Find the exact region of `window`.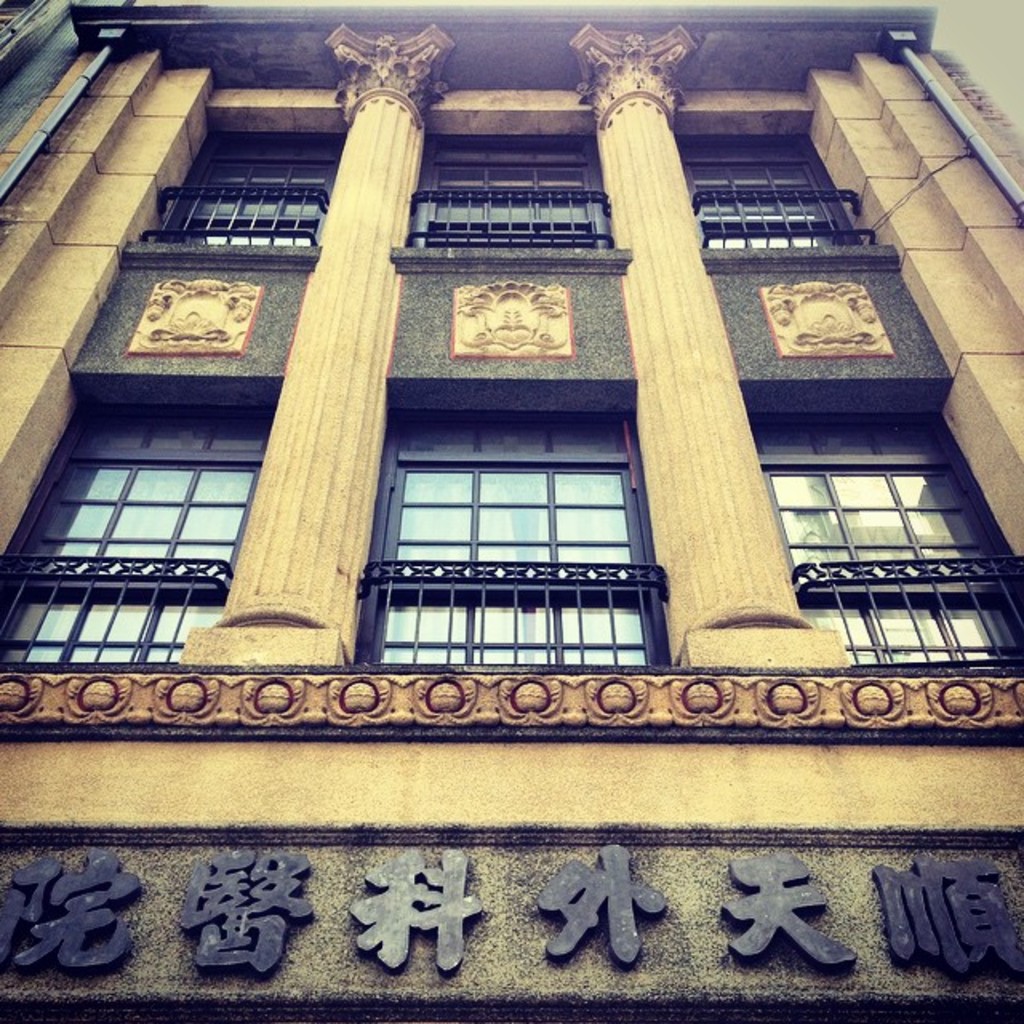
Exact region: bbox=(742, 419, 1022, 682).
